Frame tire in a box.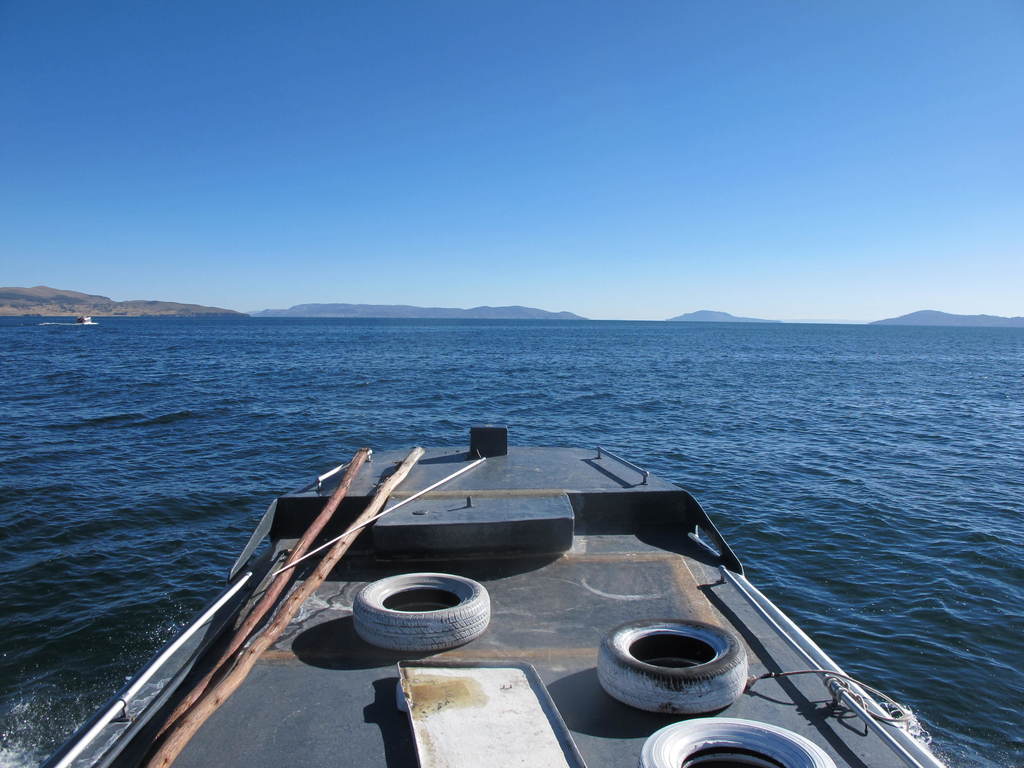
350 572 492 655.
